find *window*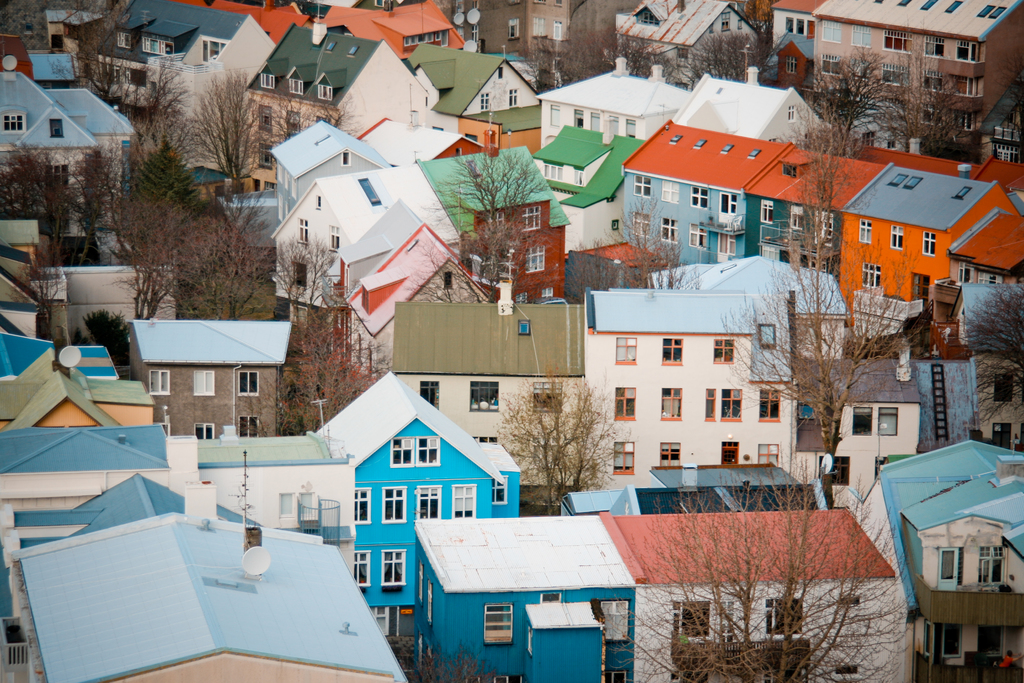
bbox=(838, 593, 861, 609)
